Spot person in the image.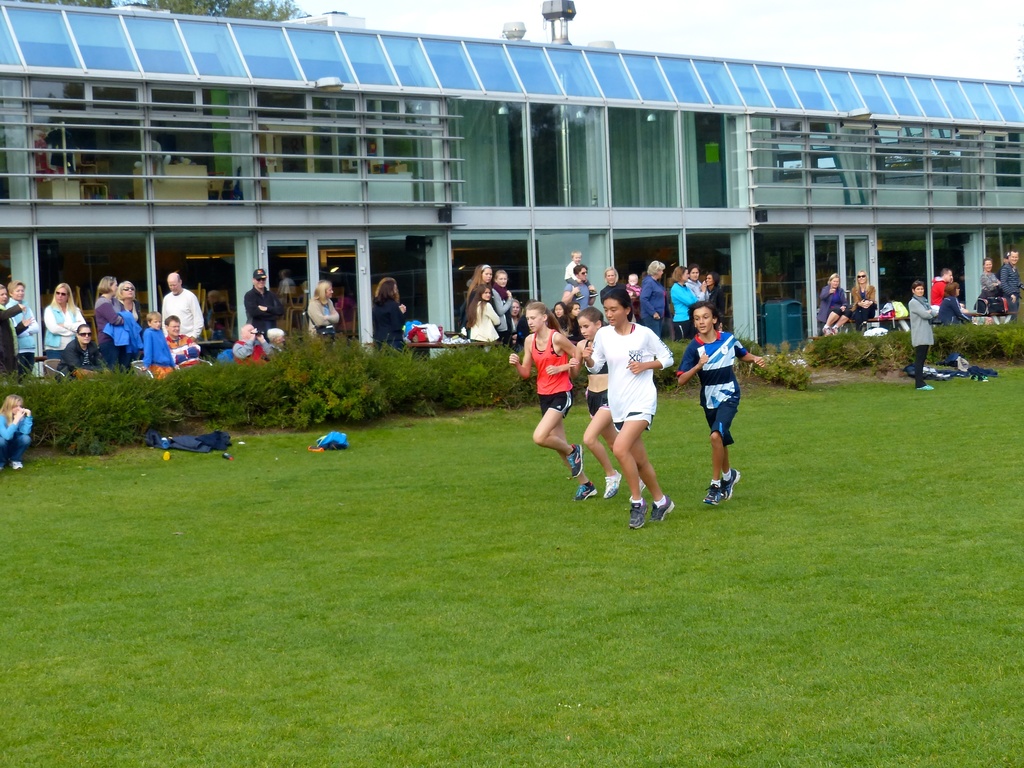
person found at (699, 272, 715, 302).
